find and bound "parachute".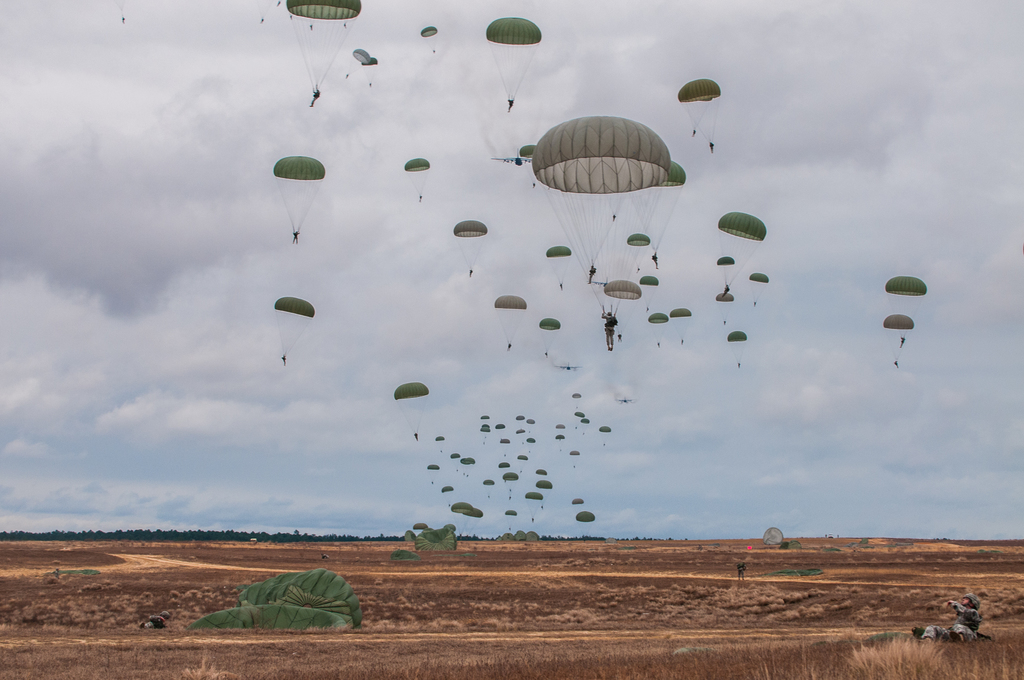
Bound: <box>556,433,564,452</box>.
